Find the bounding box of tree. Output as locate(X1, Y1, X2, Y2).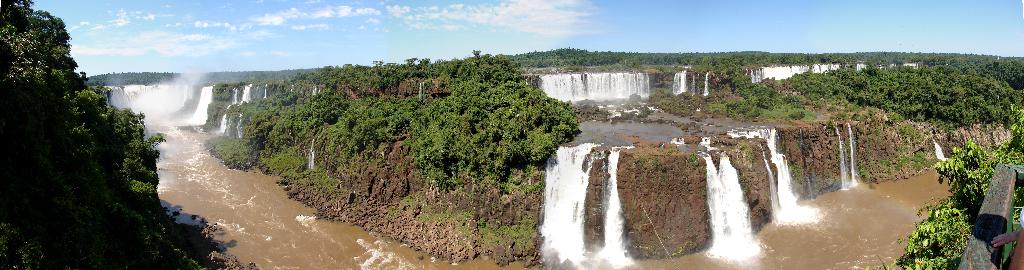
locate(60, 65, 82, 122).
